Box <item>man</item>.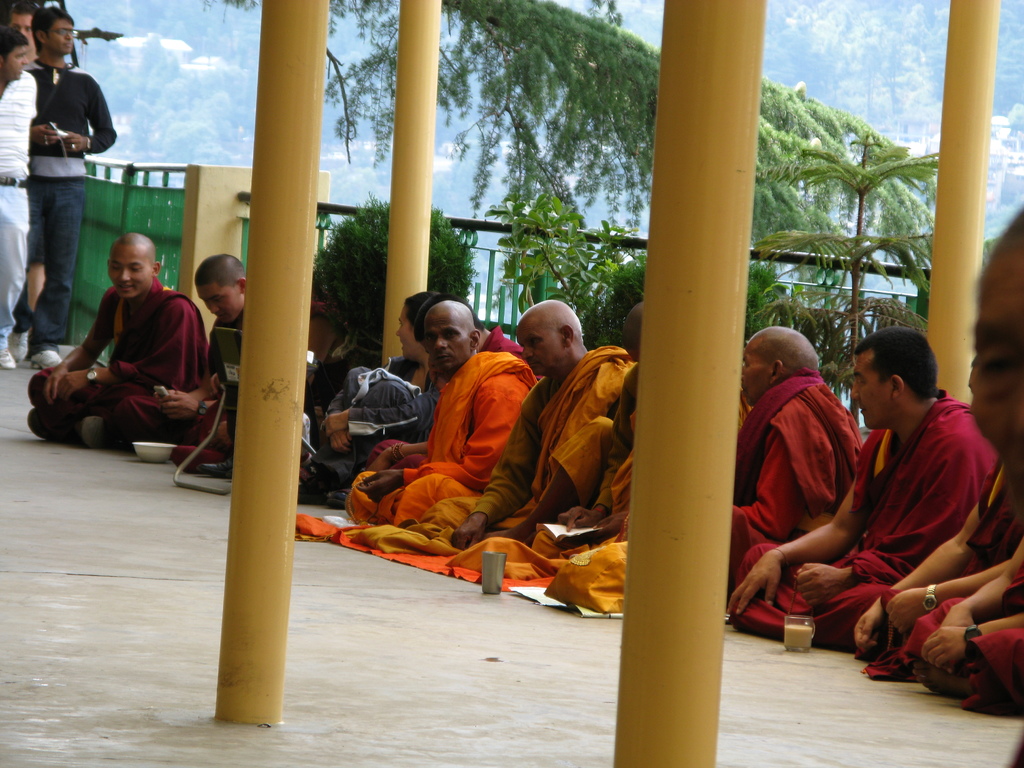
x1=25, y1=15, x2=117, y2=373.
